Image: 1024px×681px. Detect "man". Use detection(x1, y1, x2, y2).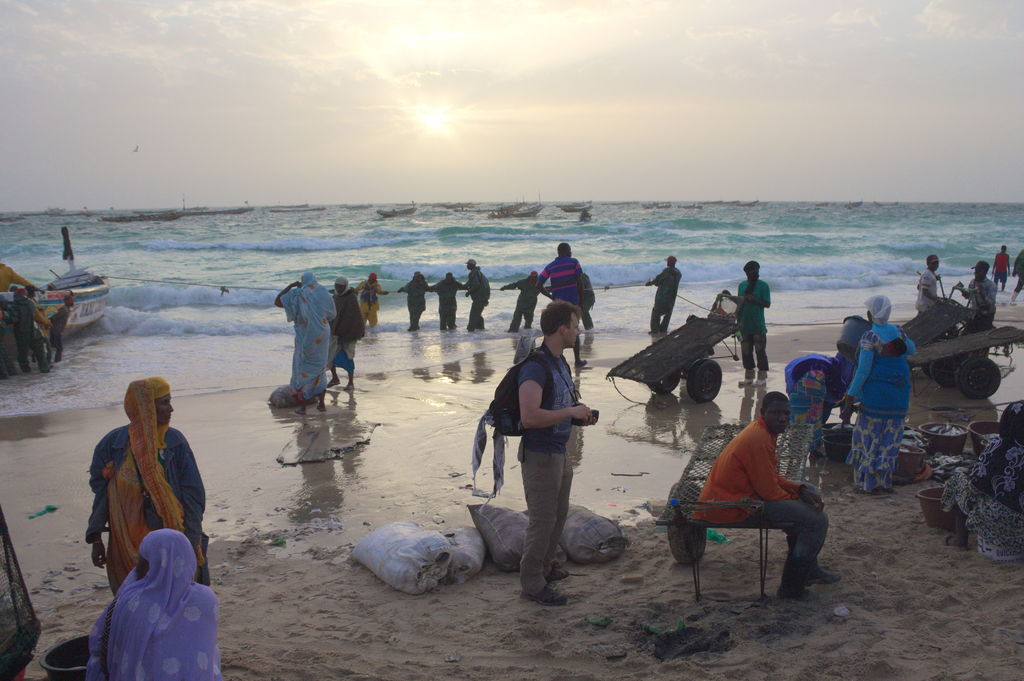
detection(643, 255, 684, 334).
